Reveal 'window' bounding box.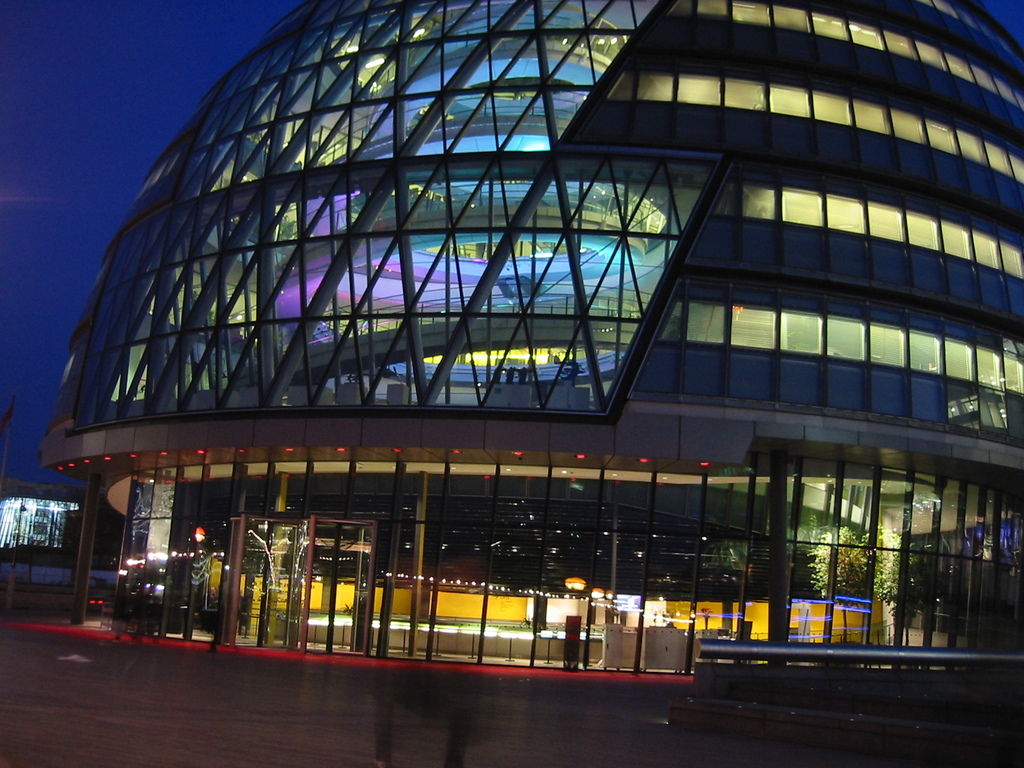
Revealed: select_region(926, 118, 956, 152).
